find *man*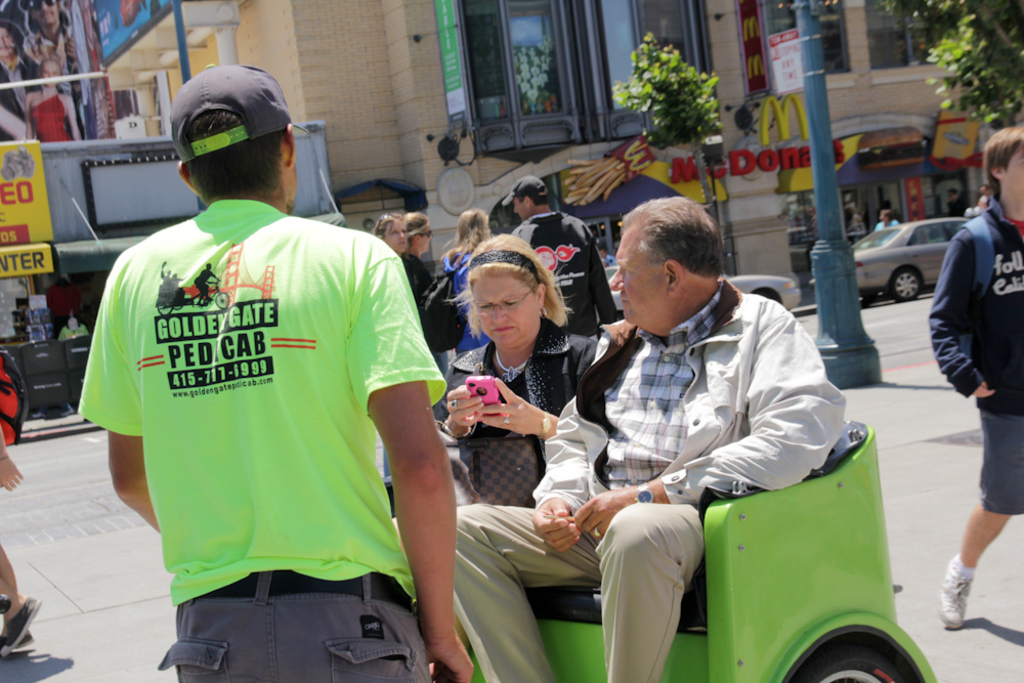
(x1=164, y1=265, x2=171, y2=284)
